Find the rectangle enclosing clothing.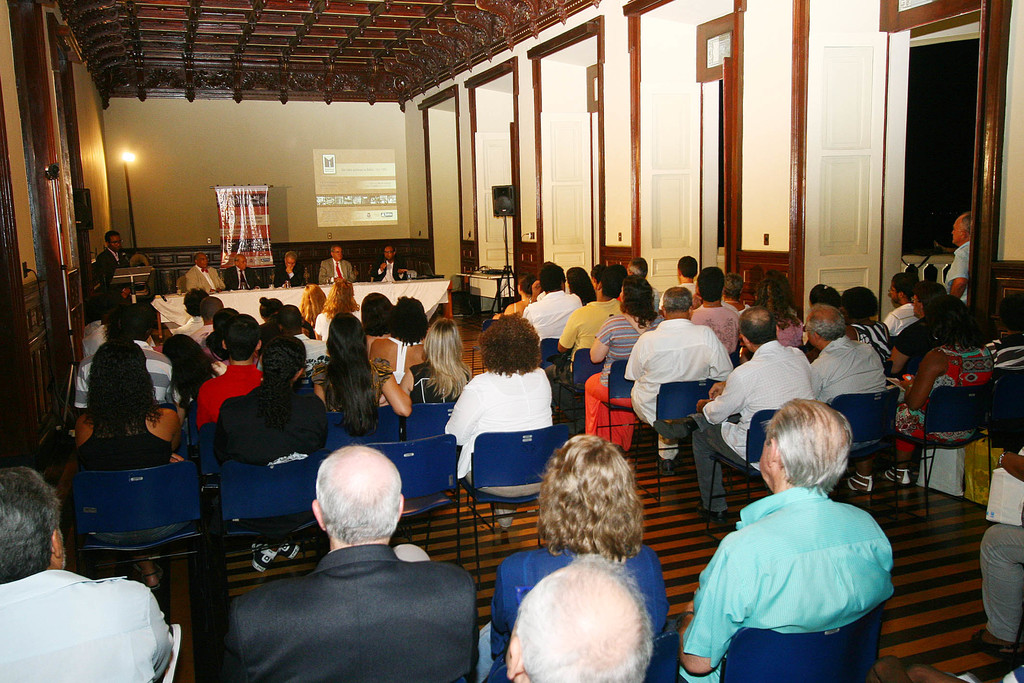
select_region(65, 412, 175, 483).
